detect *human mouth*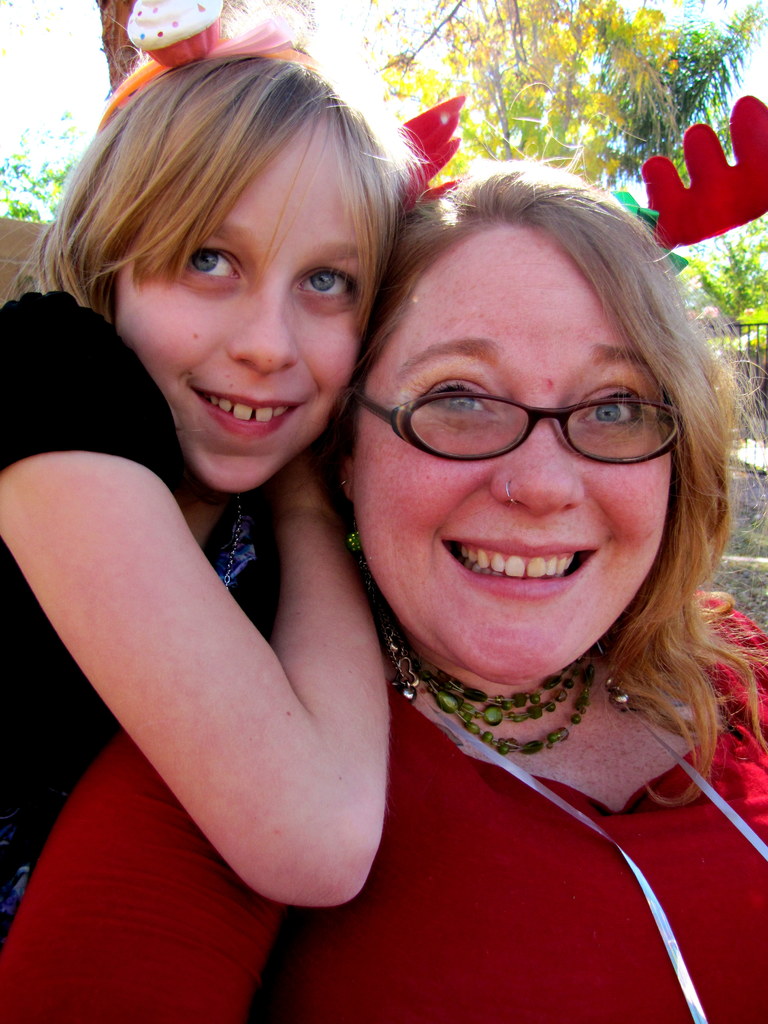
179/378/308/436
